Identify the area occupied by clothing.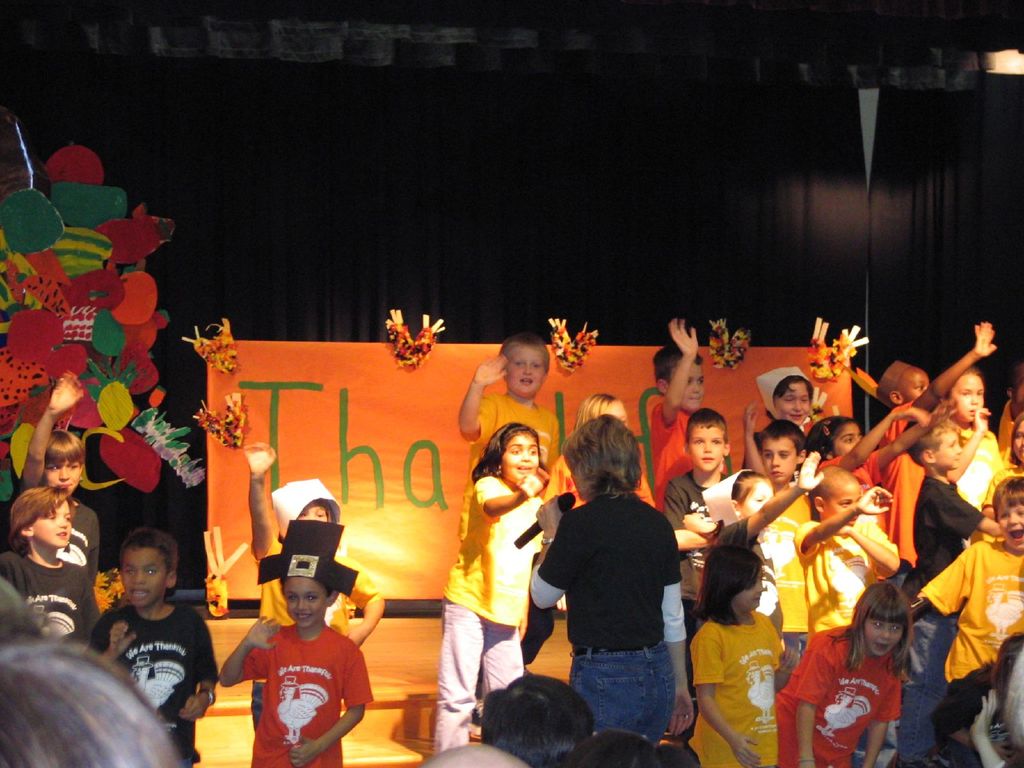
Area: bbox(646, 403, 691, 502).
